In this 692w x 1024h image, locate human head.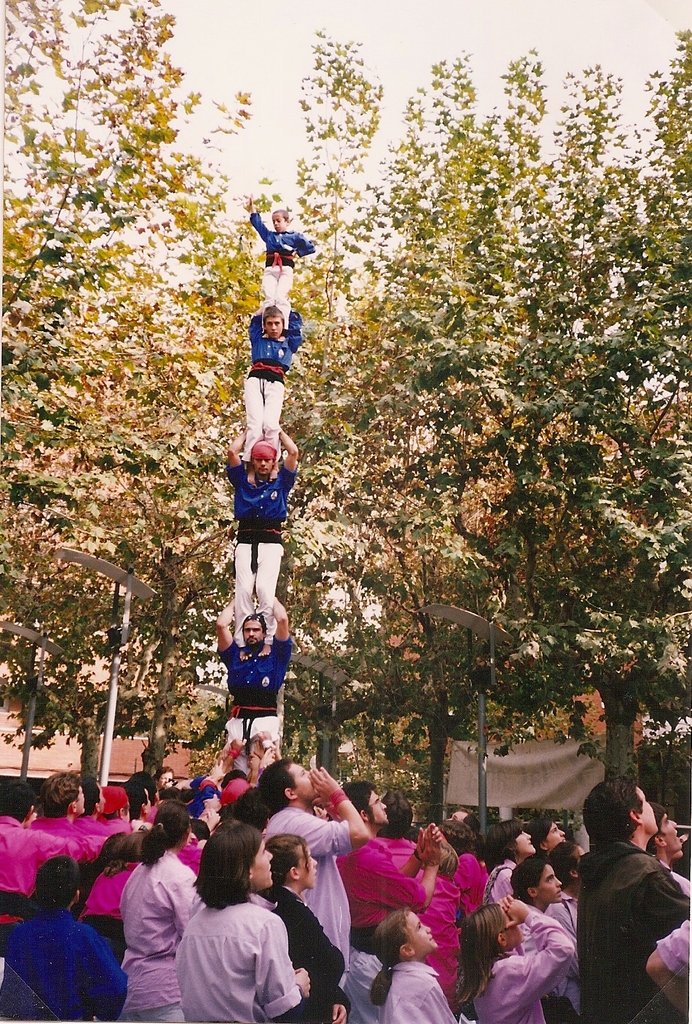
Bounding box: (252, 438, 277, 476).
